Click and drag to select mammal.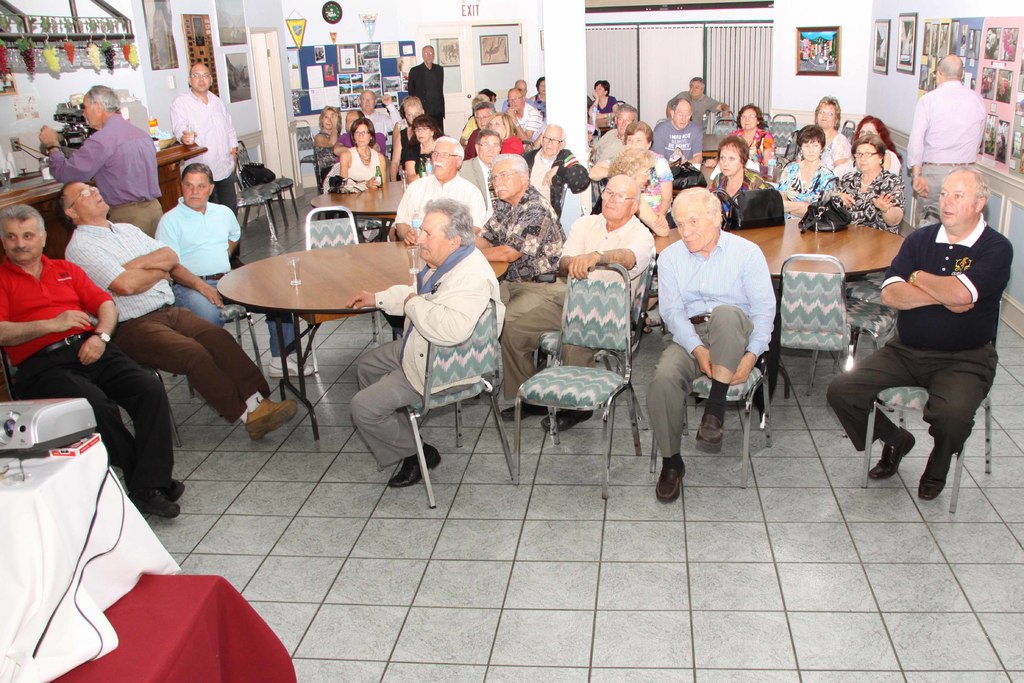
Selection: rect(666, 74, 733, 133).
